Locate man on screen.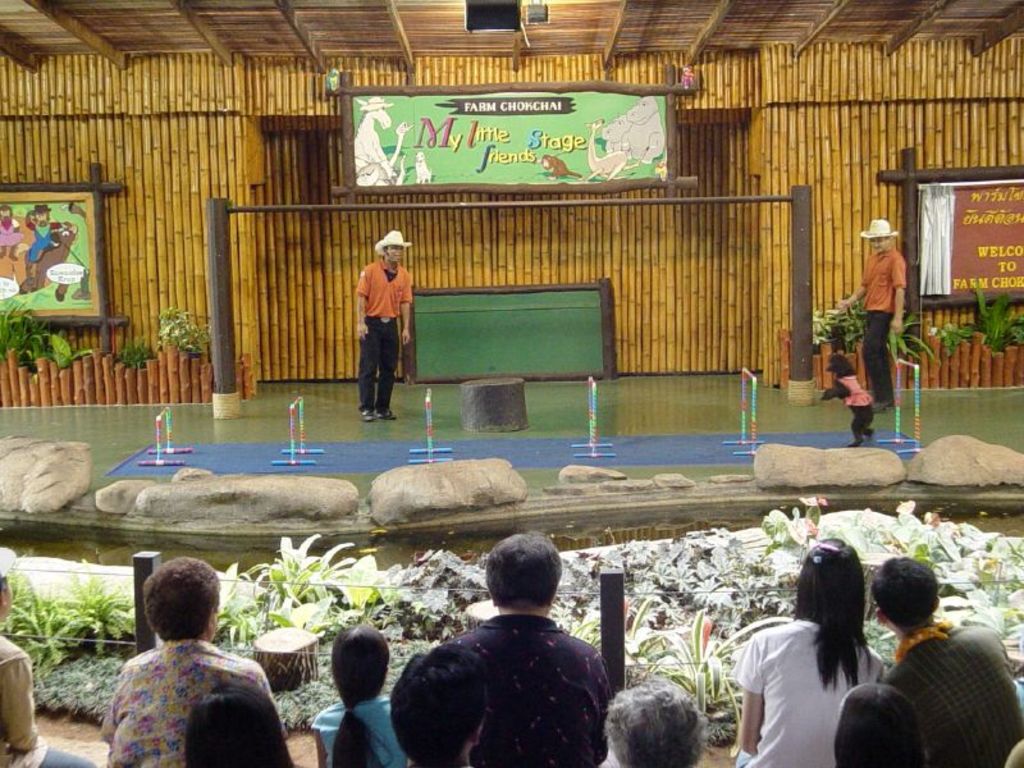
On screen at (835,218,904,413).
